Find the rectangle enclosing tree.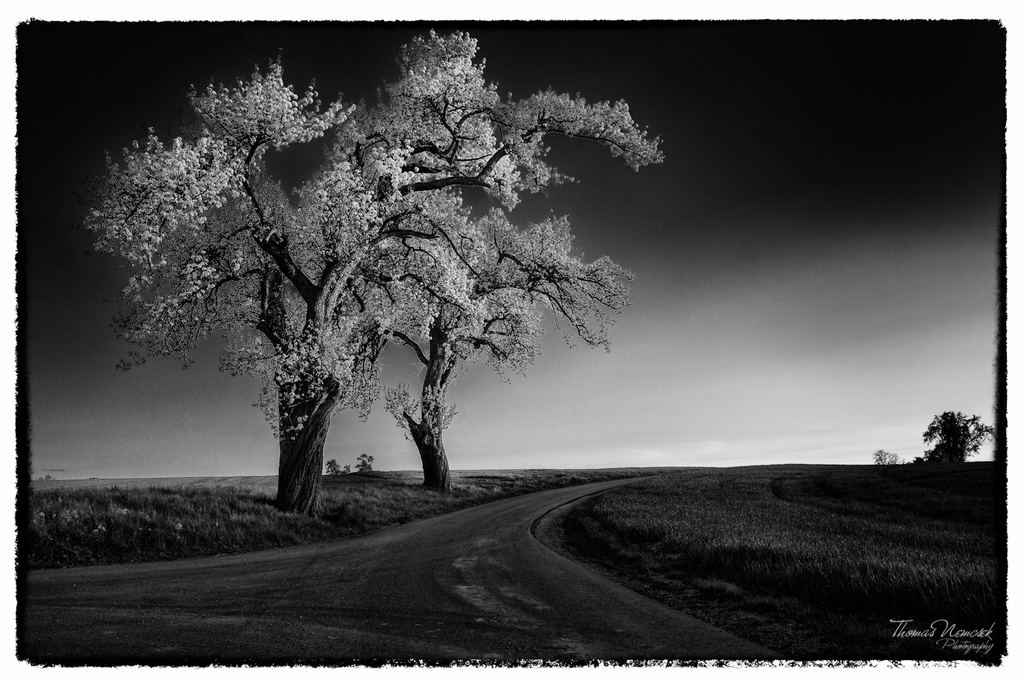
bbox=(922, 402, 993, 471).
